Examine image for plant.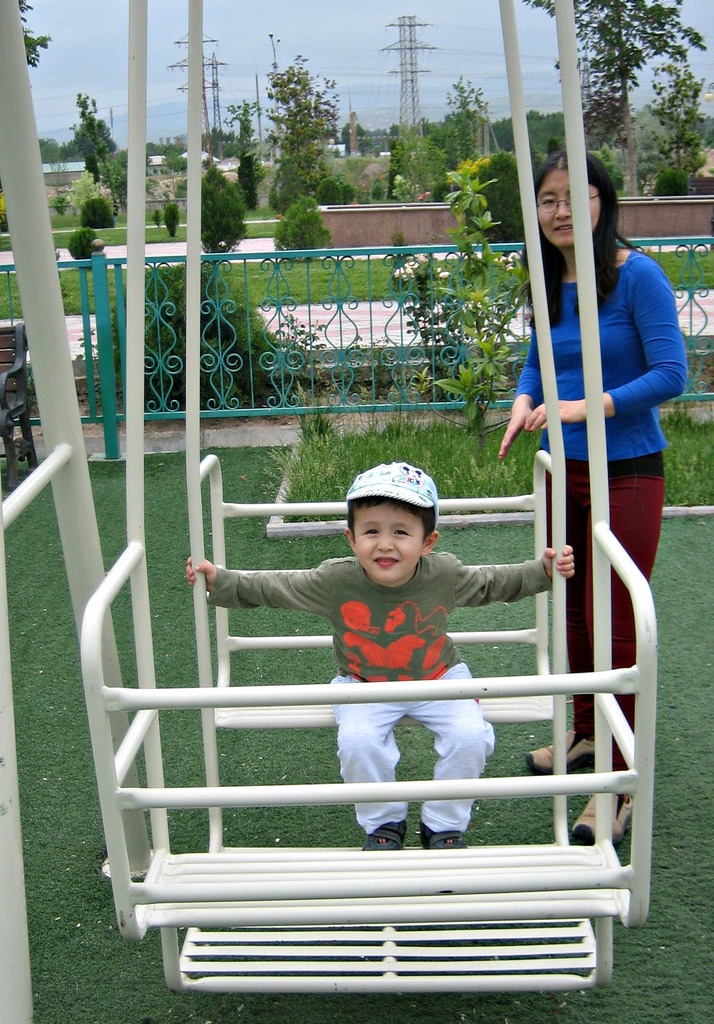
Examination result: 274 189 339 266.
